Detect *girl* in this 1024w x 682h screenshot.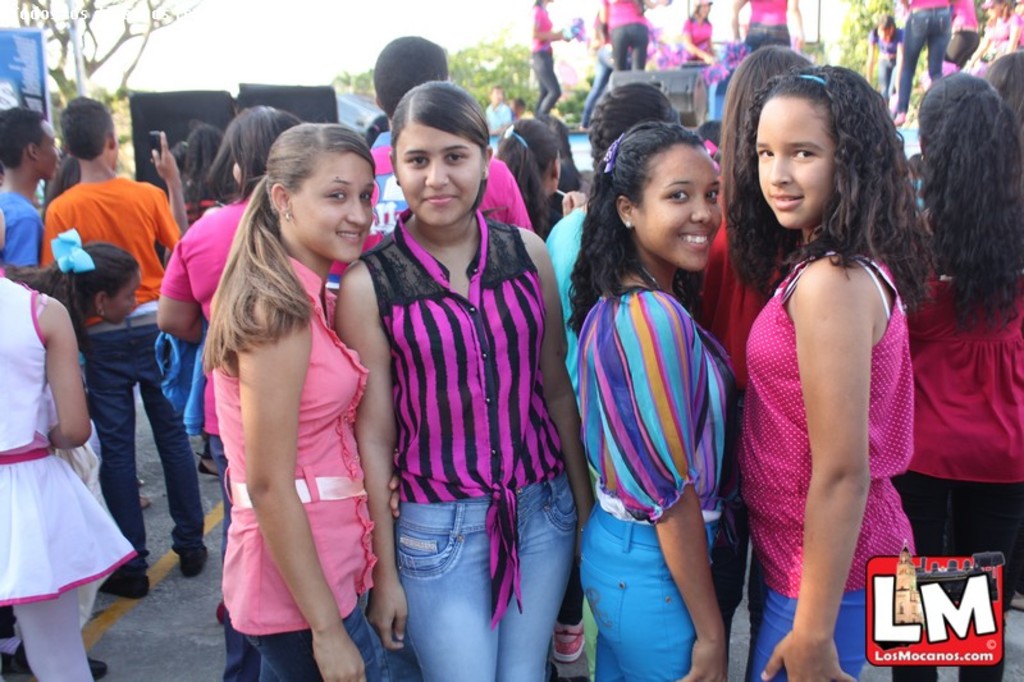
Detection: 680, 0, 721, 61.
